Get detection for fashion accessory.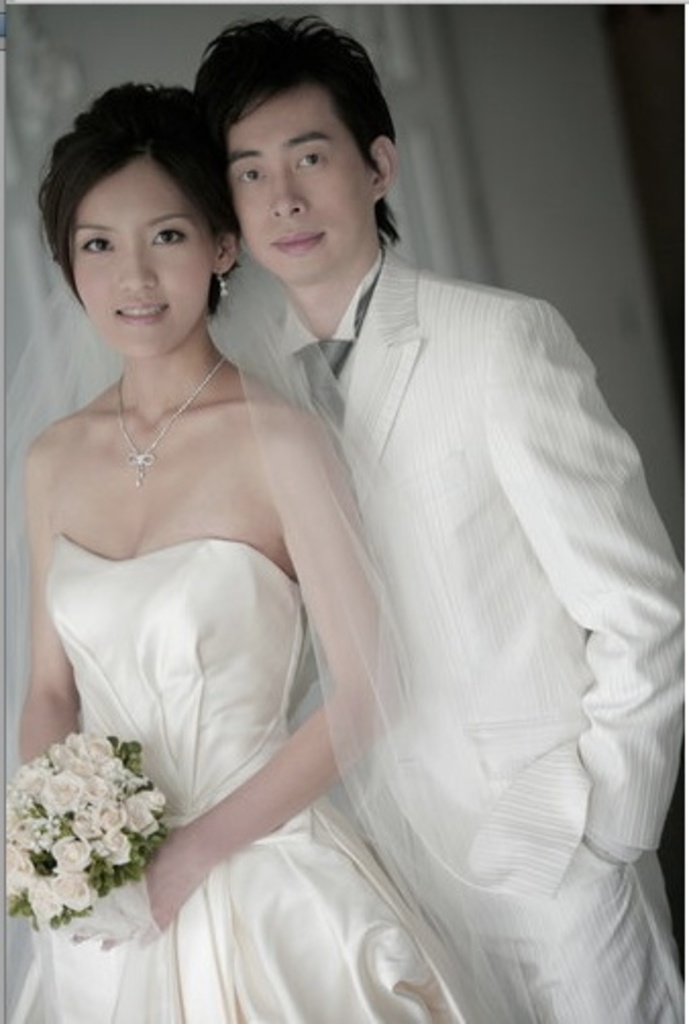
Detection: (x1=214, y1=267, x2=228, y2=300).
